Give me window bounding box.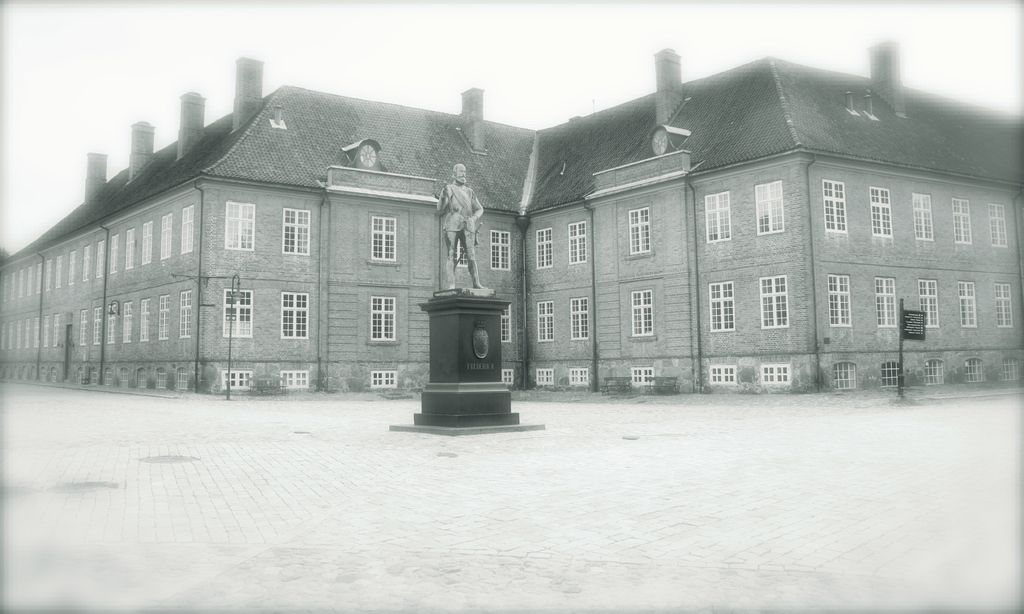
<box>140,296,150,343</box>.
